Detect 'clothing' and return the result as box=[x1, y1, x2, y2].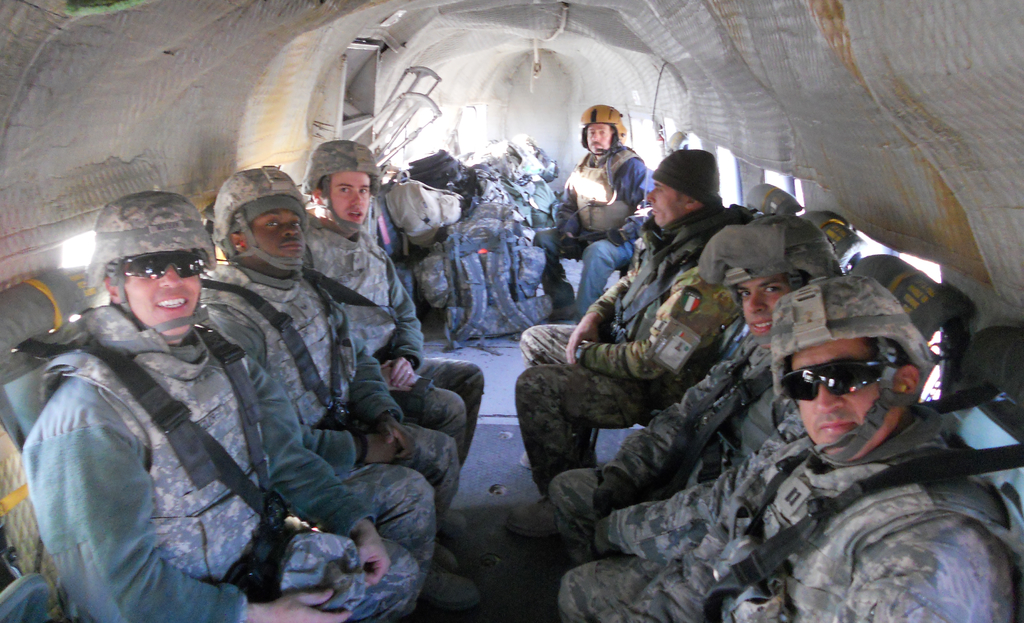
box=[524, 209, 741, 455].
